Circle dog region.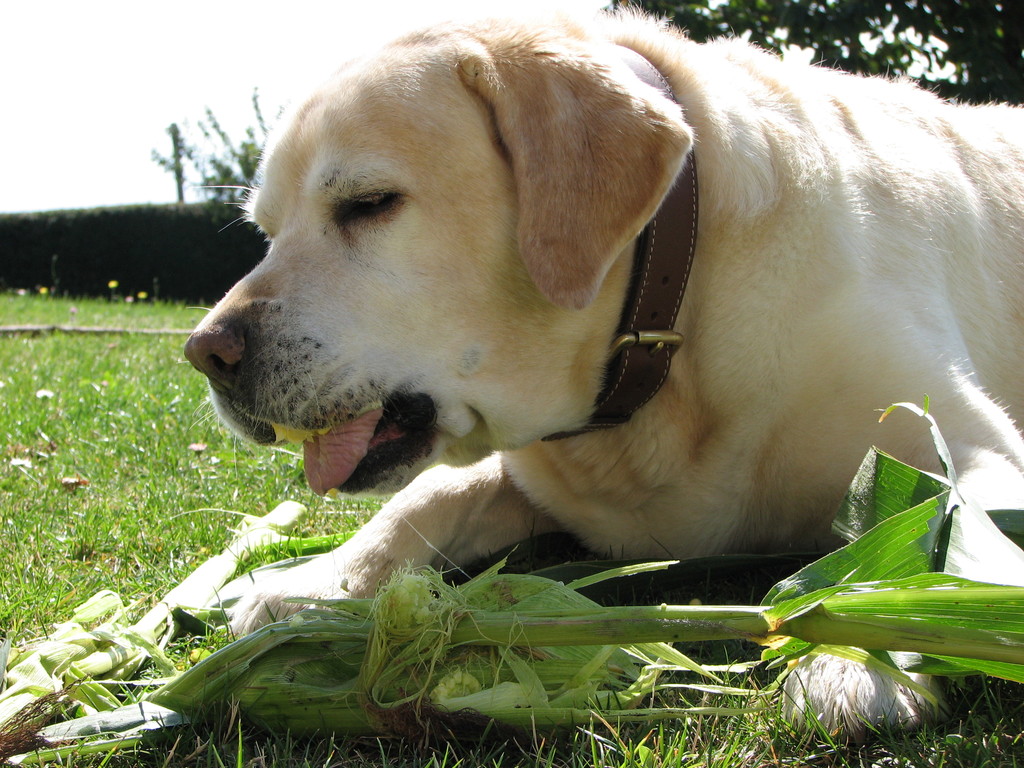
Region: [175, 0, 1023, 742].
